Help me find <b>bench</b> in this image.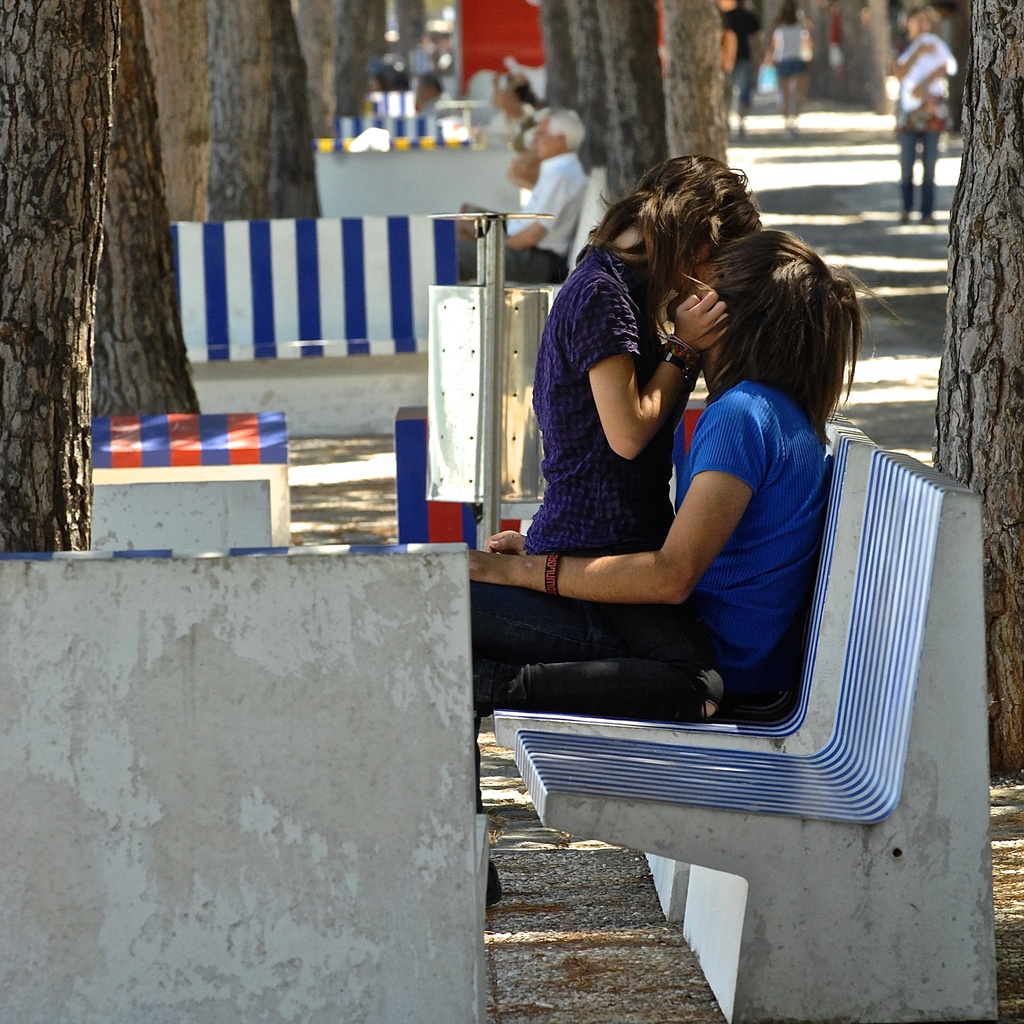
Found it: detection(368, 92, 417, 109).
